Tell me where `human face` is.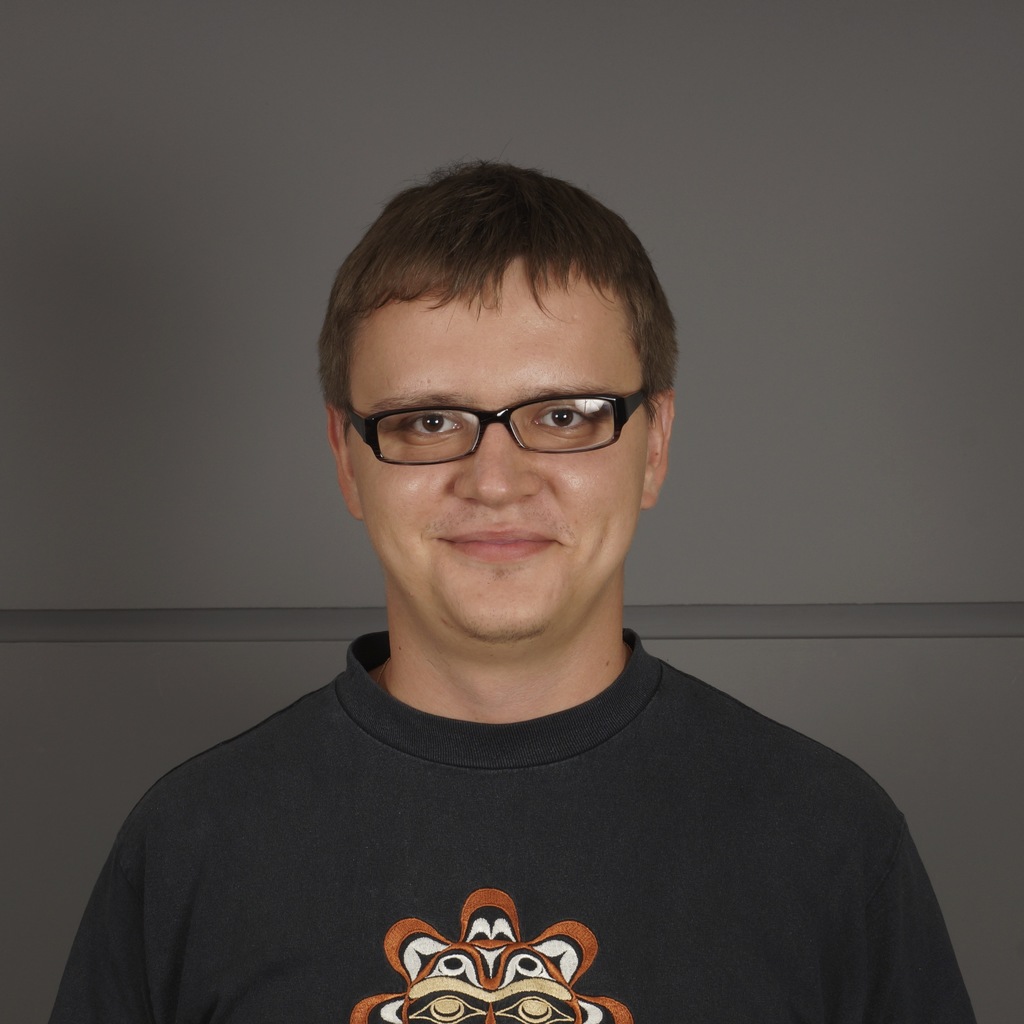
`human face` is at 350:282:650:637.
